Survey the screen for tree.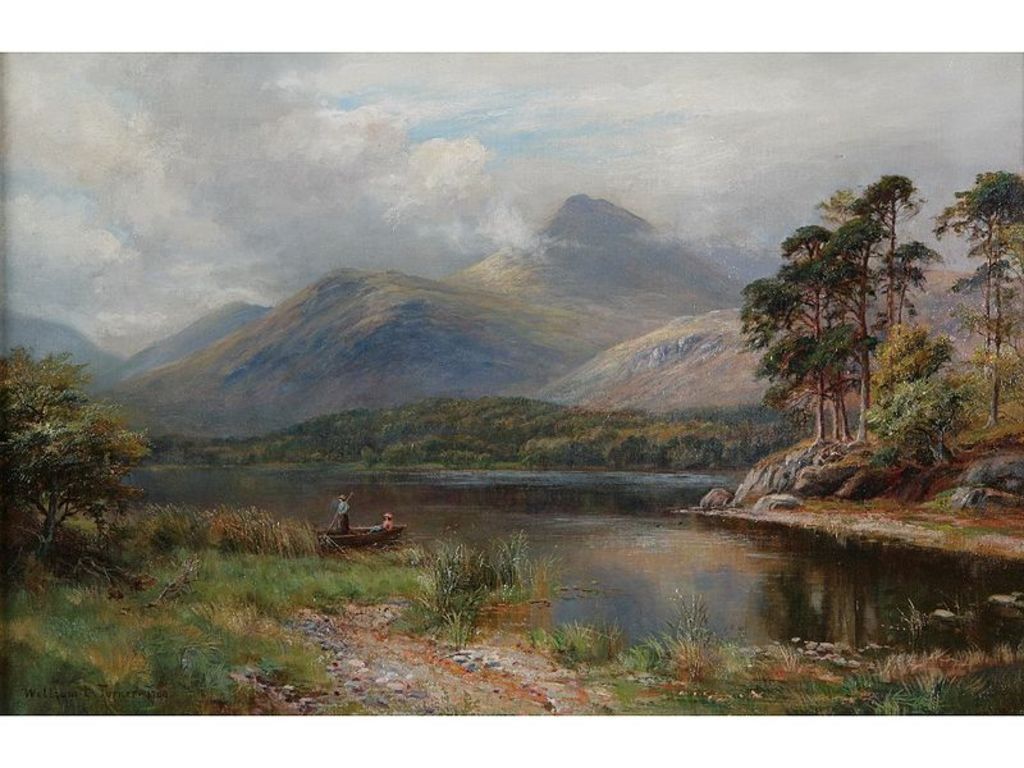
Survey found: [left=936, top=163, right=1023, bottom=369].
